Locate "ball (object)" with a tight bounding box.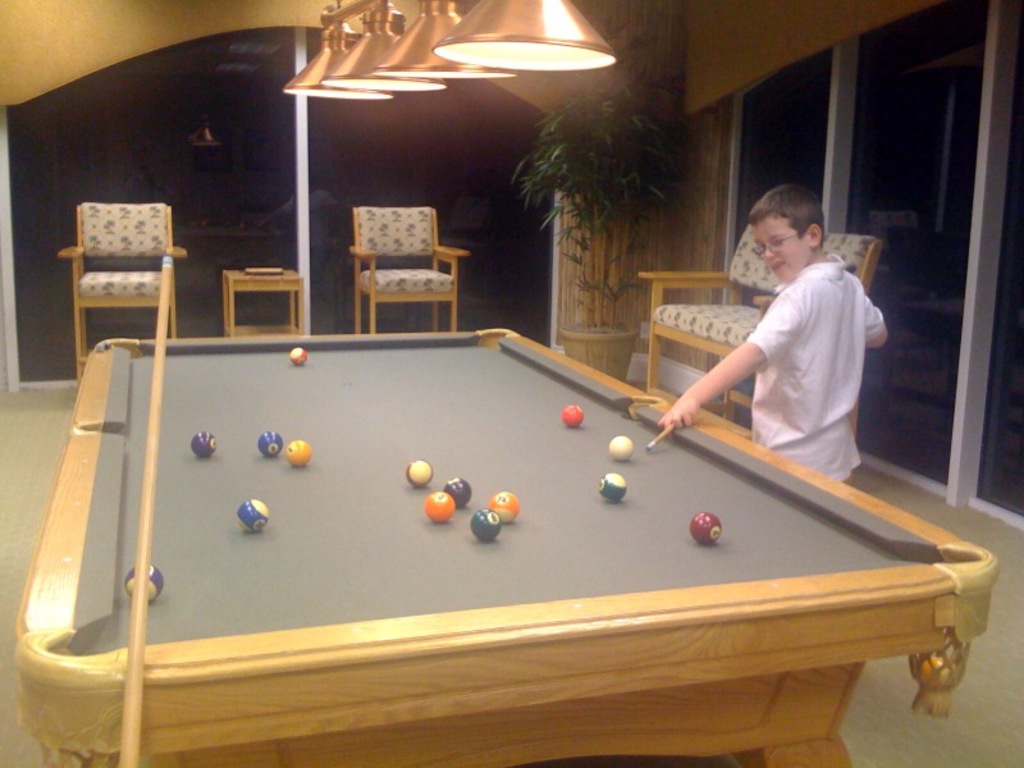
bbox(257, 431, 283, 465).
